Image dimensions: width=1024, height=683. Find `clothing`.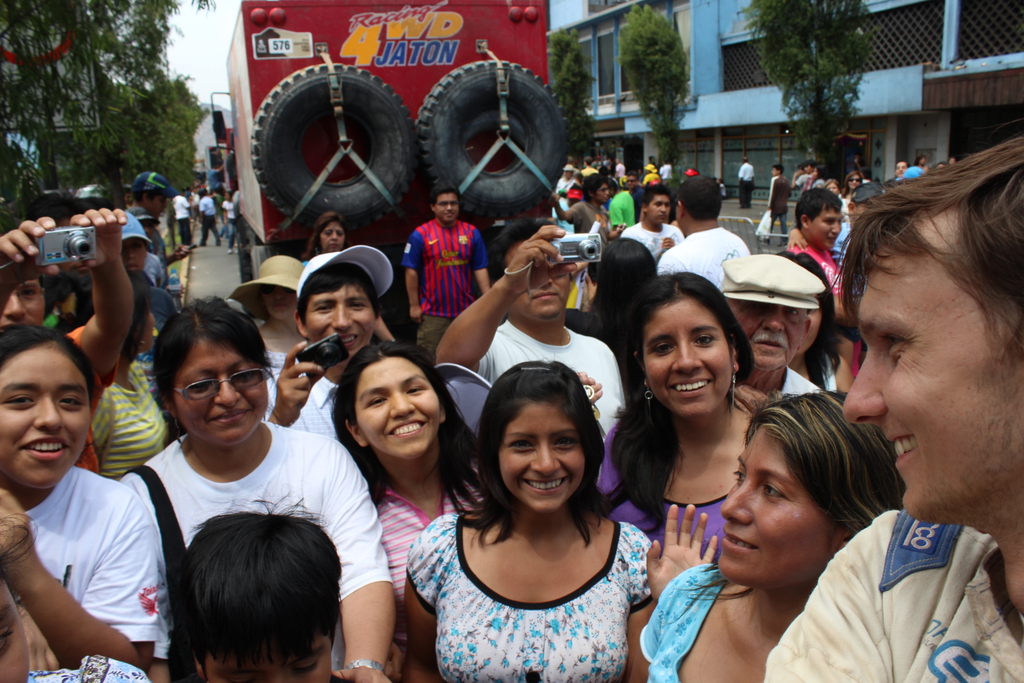
region(371, 456, 493, 588).
